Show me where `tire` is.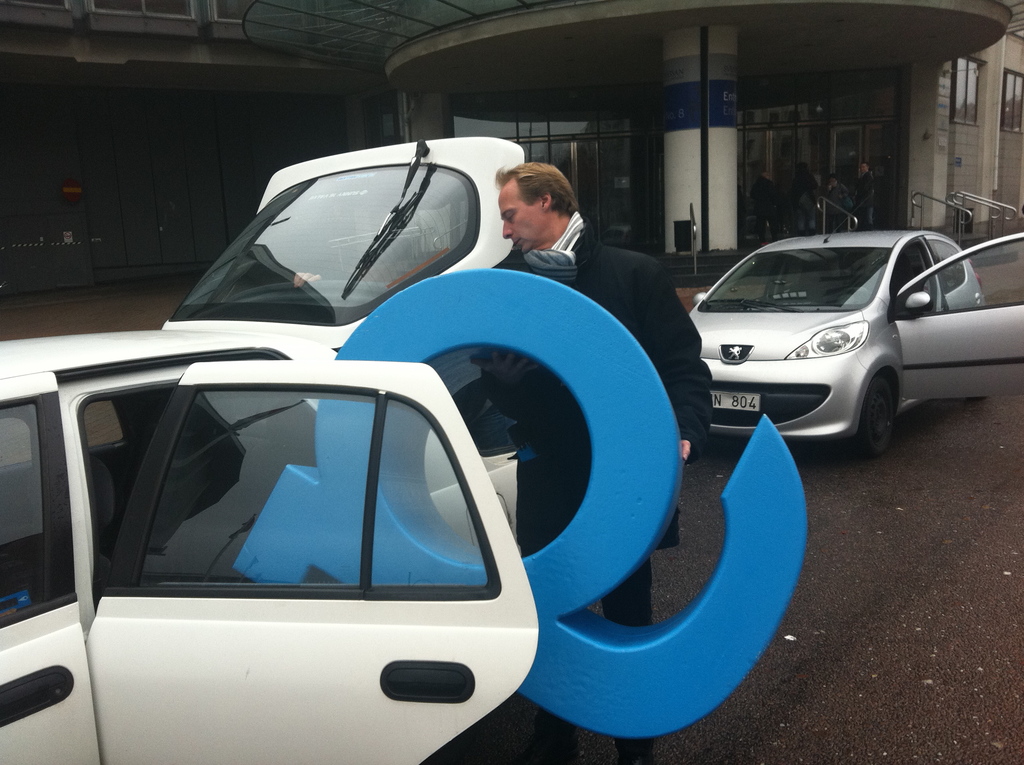
`tire` is at (854, 377, 902, 451).
